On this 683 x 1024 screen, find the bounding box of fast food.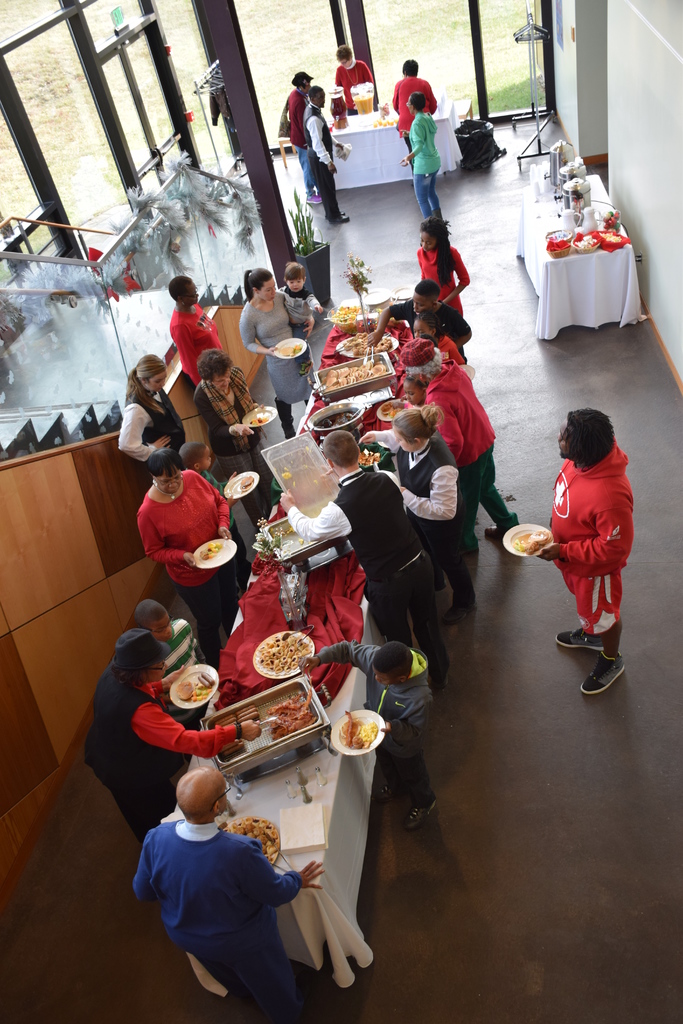
Bounding box: bbox=(222, 818, 281, 861).
